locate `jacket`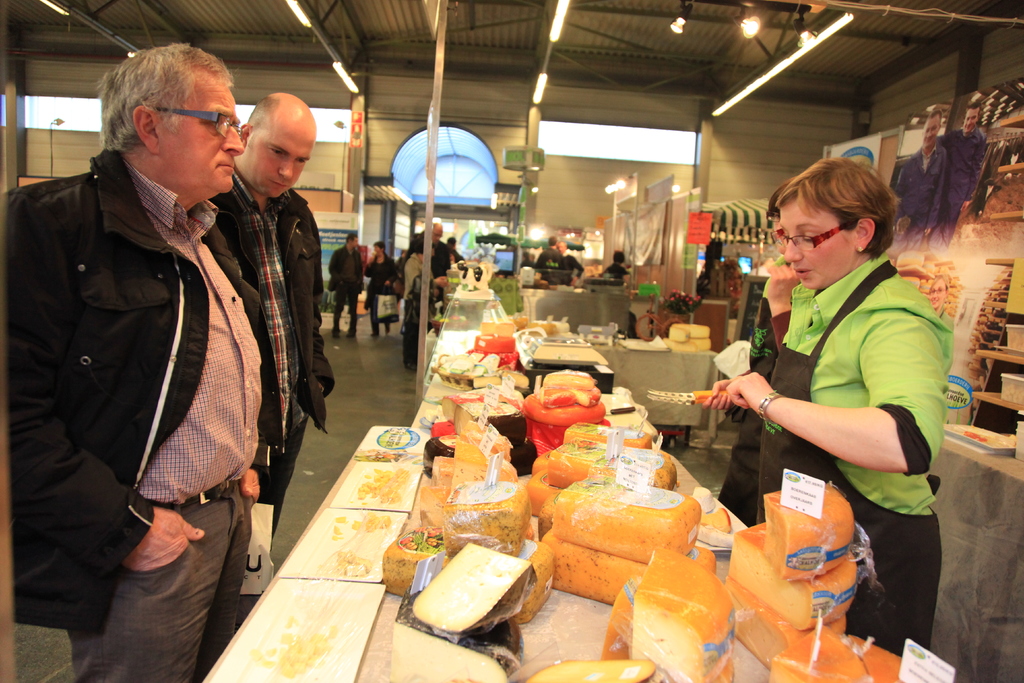
(200,156,328,402)
